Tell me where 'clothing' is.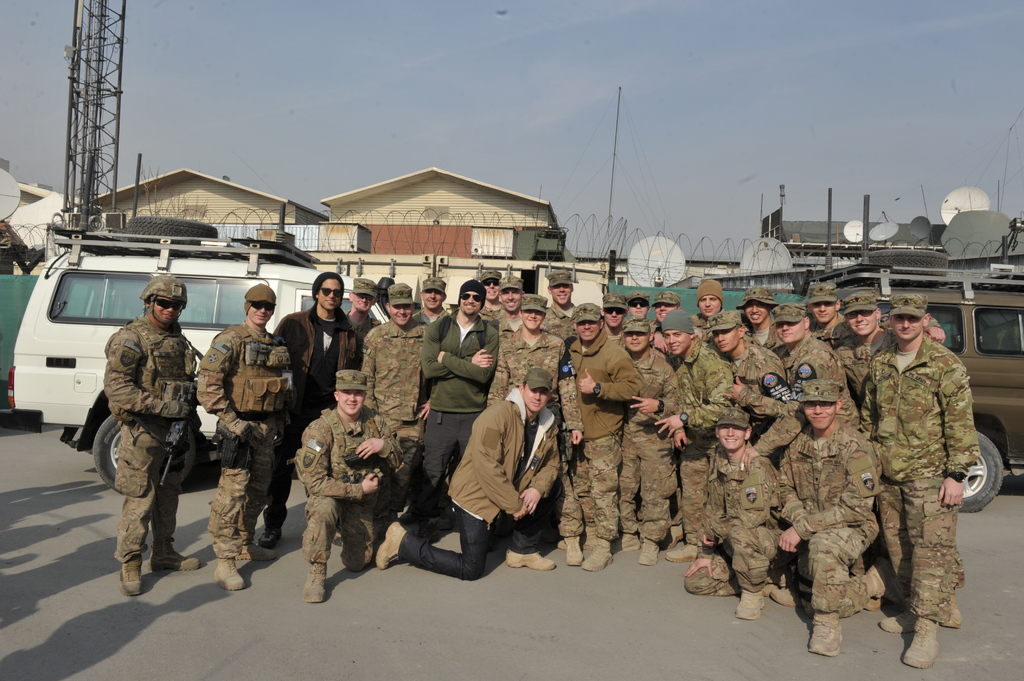
'clothing' is at {"left": 667, "top": 333, "right": 737, "bottom": 538}.
